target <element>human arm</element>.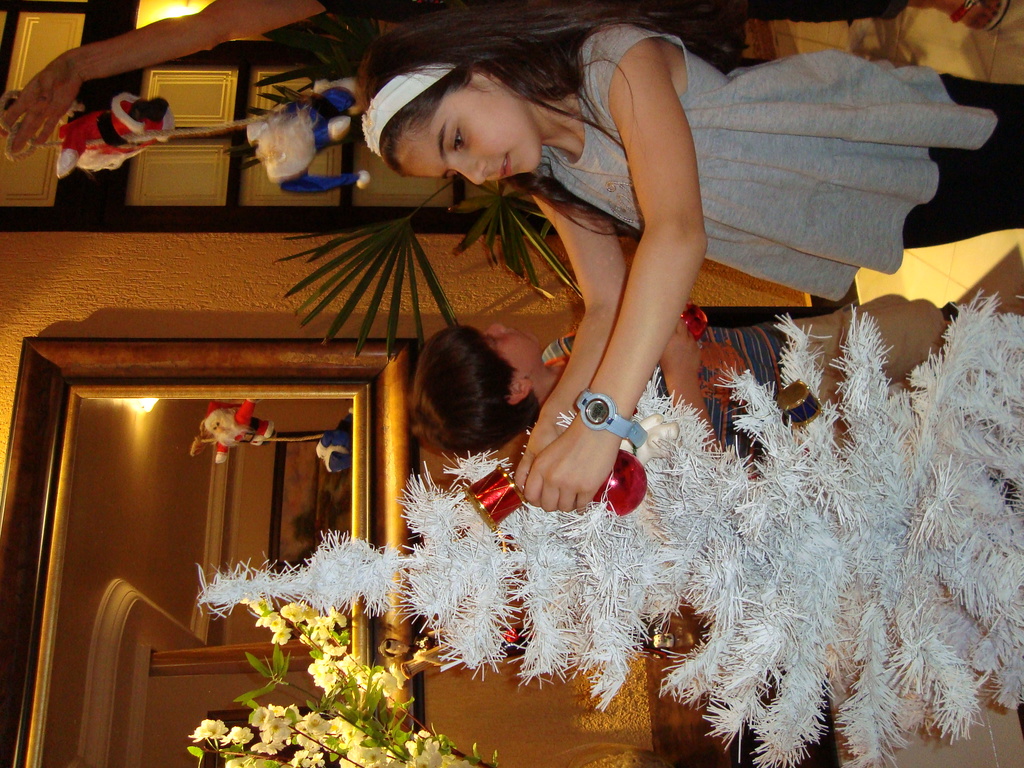
Target region: bbox(666, 319, 715, 447).
